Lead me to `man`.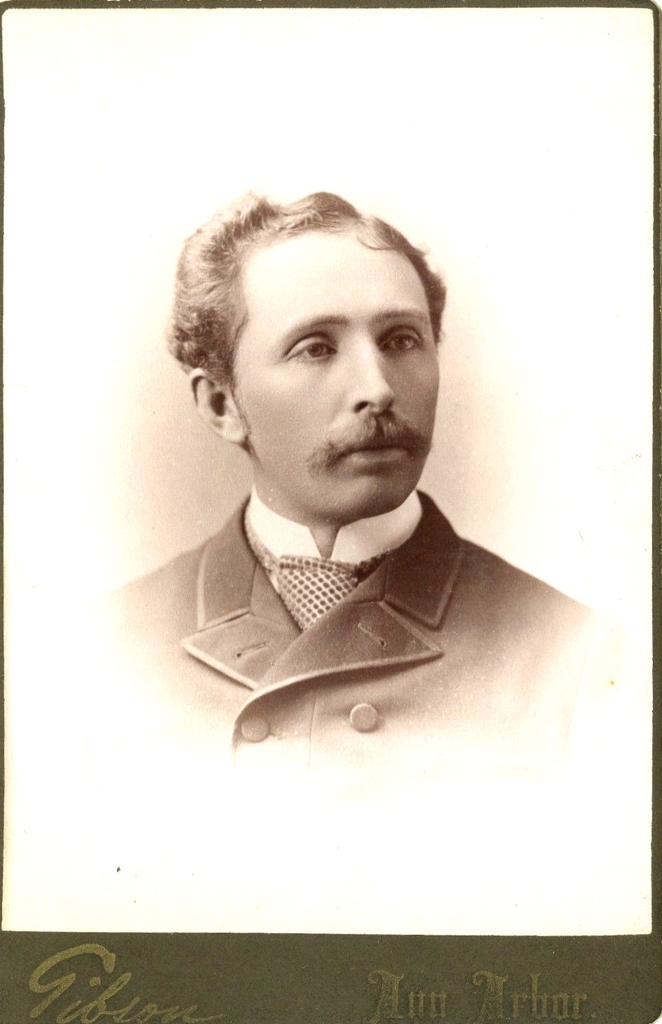
Lead to 115 208 617 819.
